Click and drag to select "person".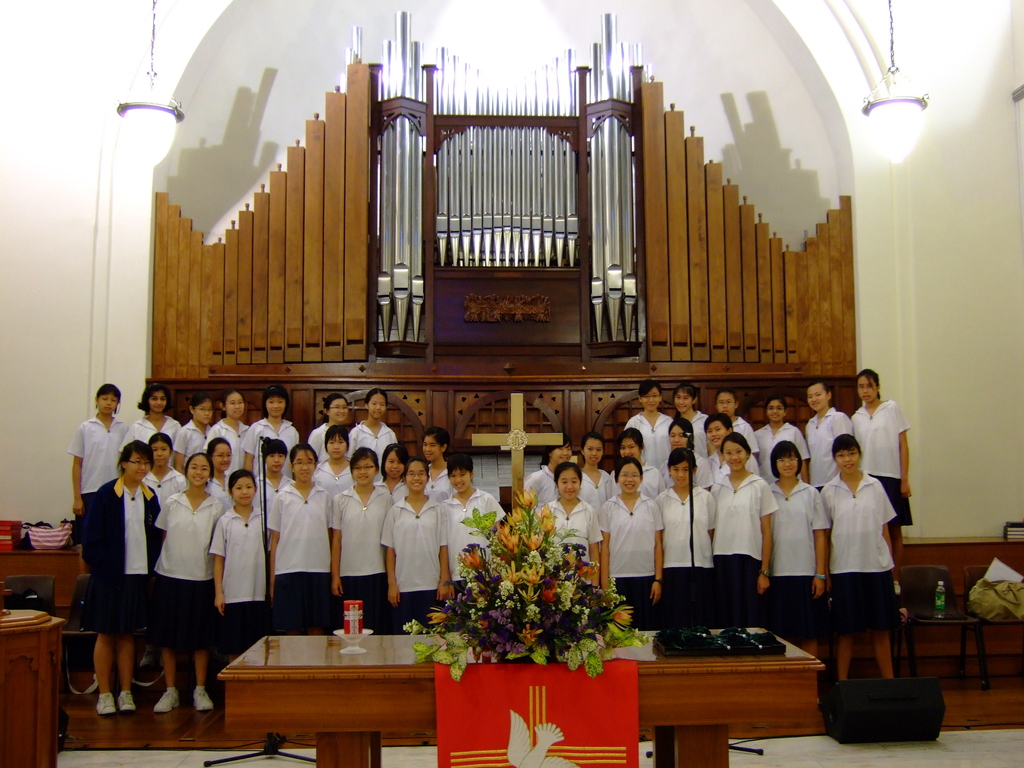
Selection: box(804, 382, 856, 493).
